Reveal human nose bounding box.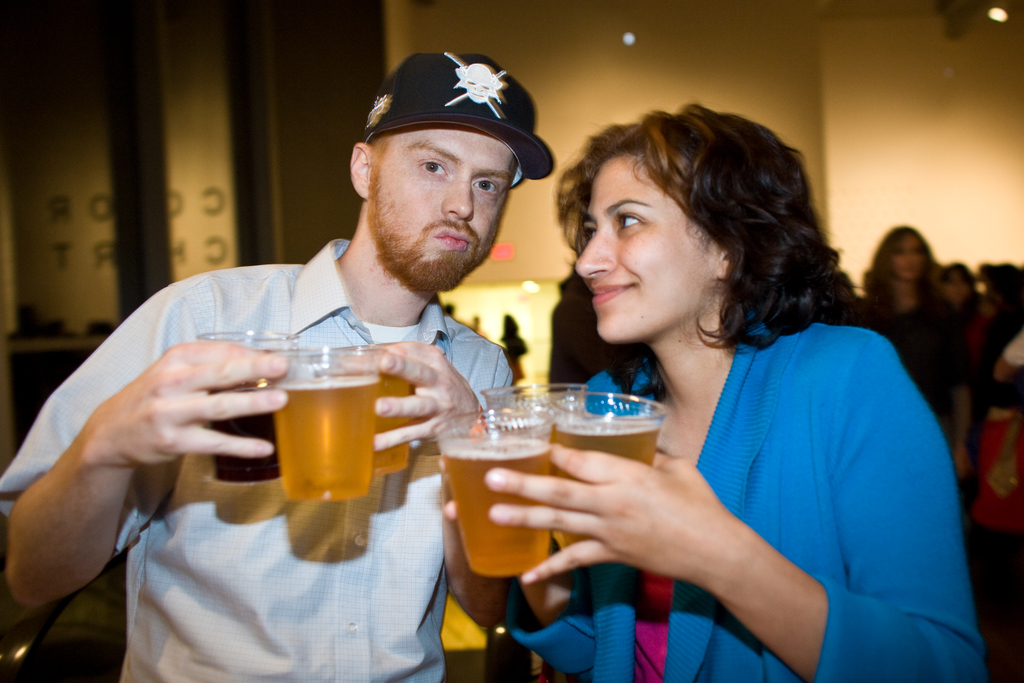
Revealed: l=438, t=183, r=475, b=219.
